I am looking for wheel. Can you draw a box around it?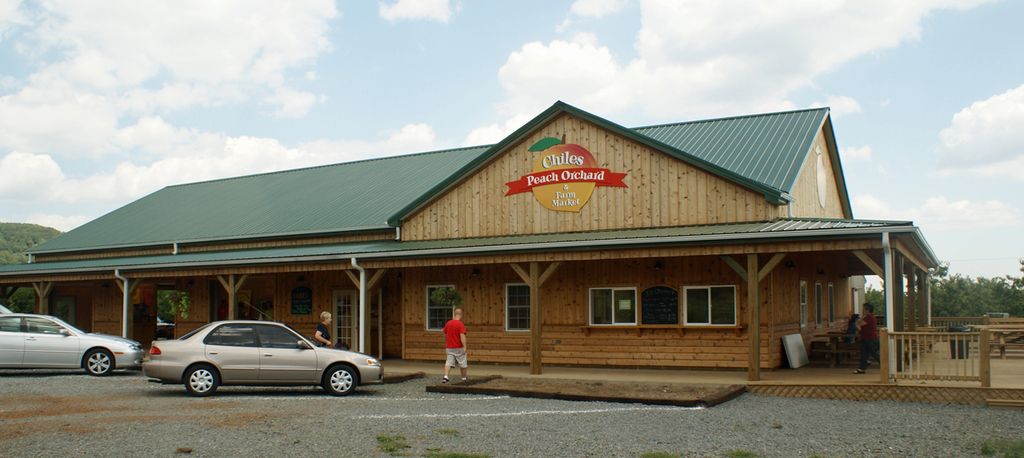
Sure, the bounding box is <box>322,365,358,396</box>.
